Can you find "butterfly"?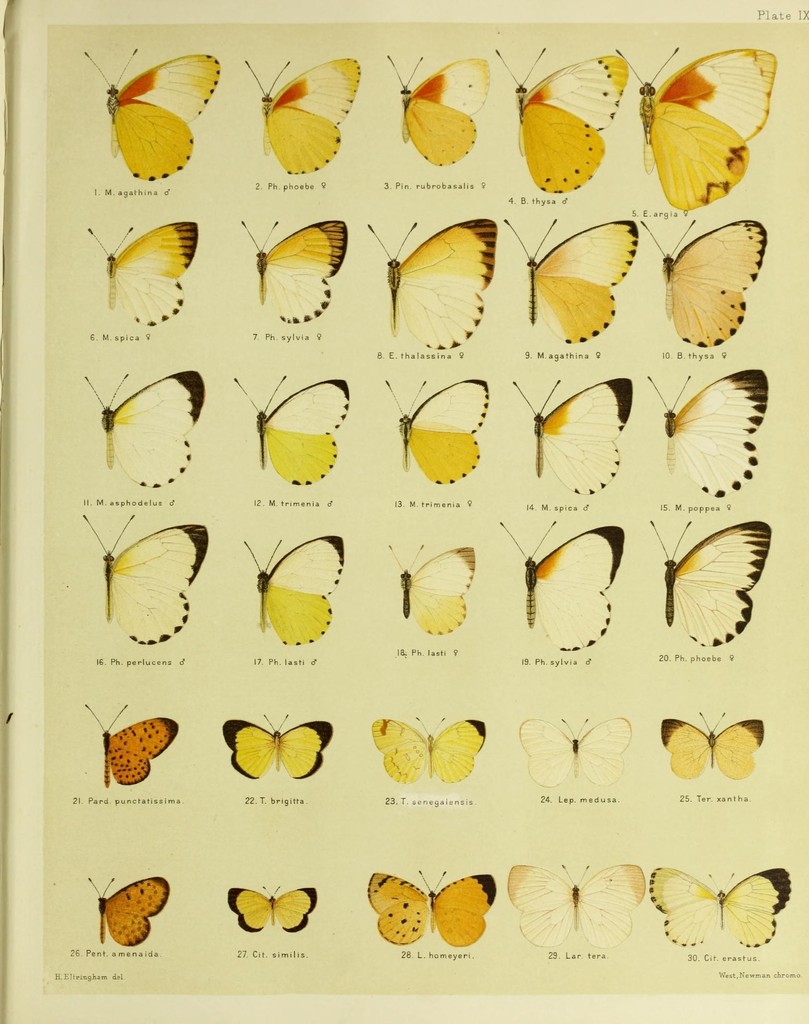
Yes, bounding box: 508:216:639:340.
